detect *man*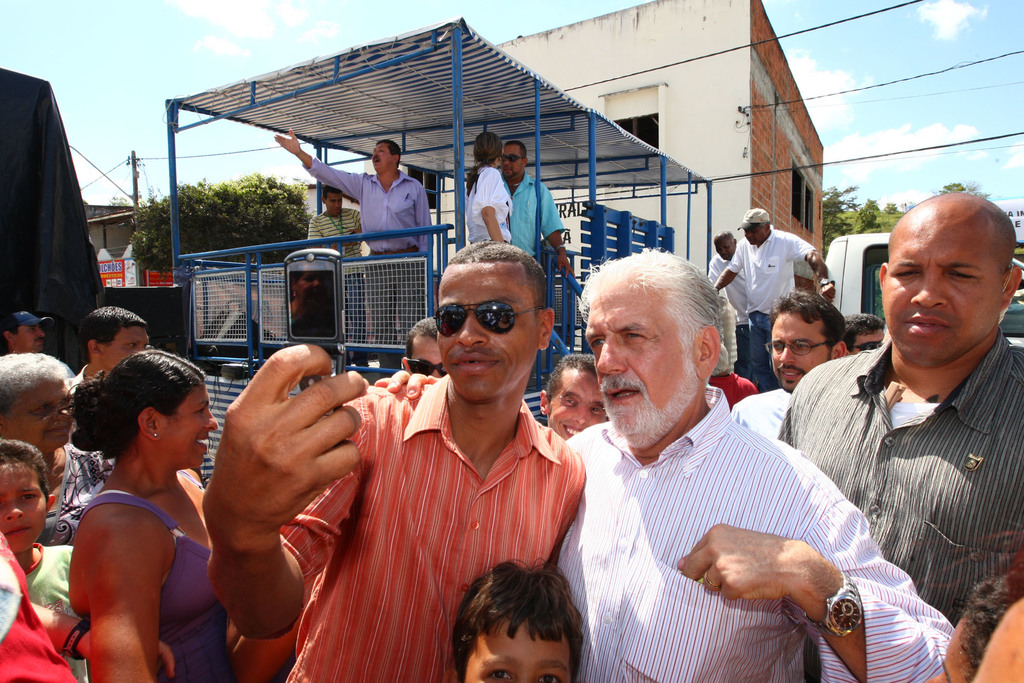
397,315,445,375
